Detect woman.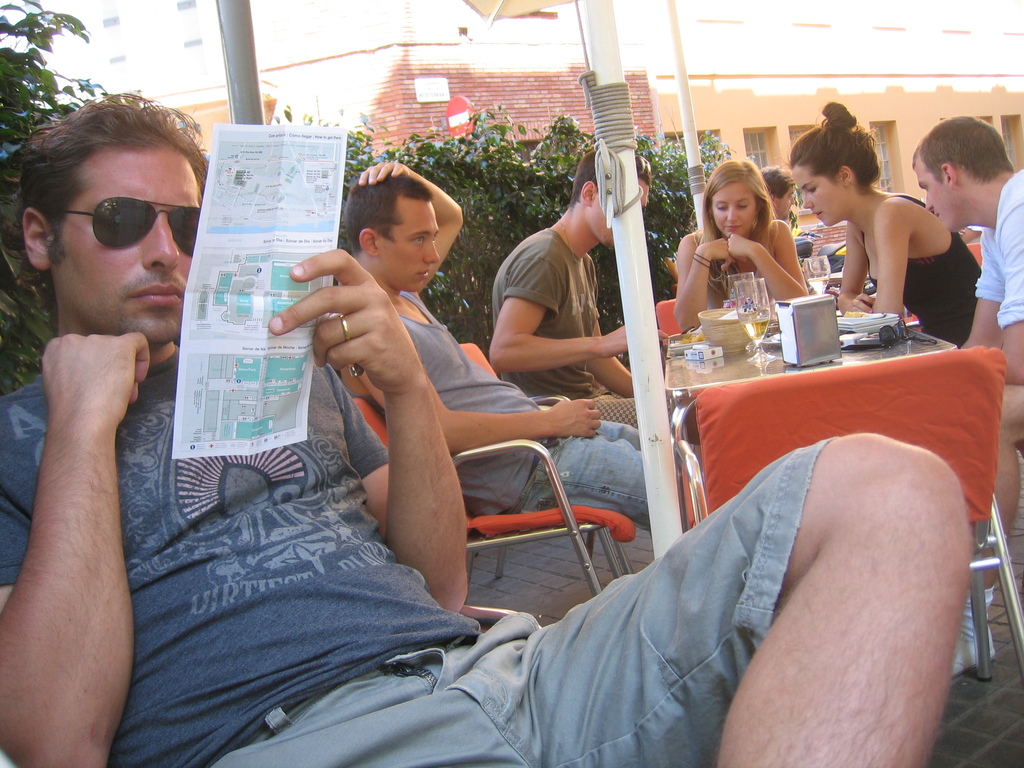
Detected at left=675, top=161, right=825, bottom=326.
